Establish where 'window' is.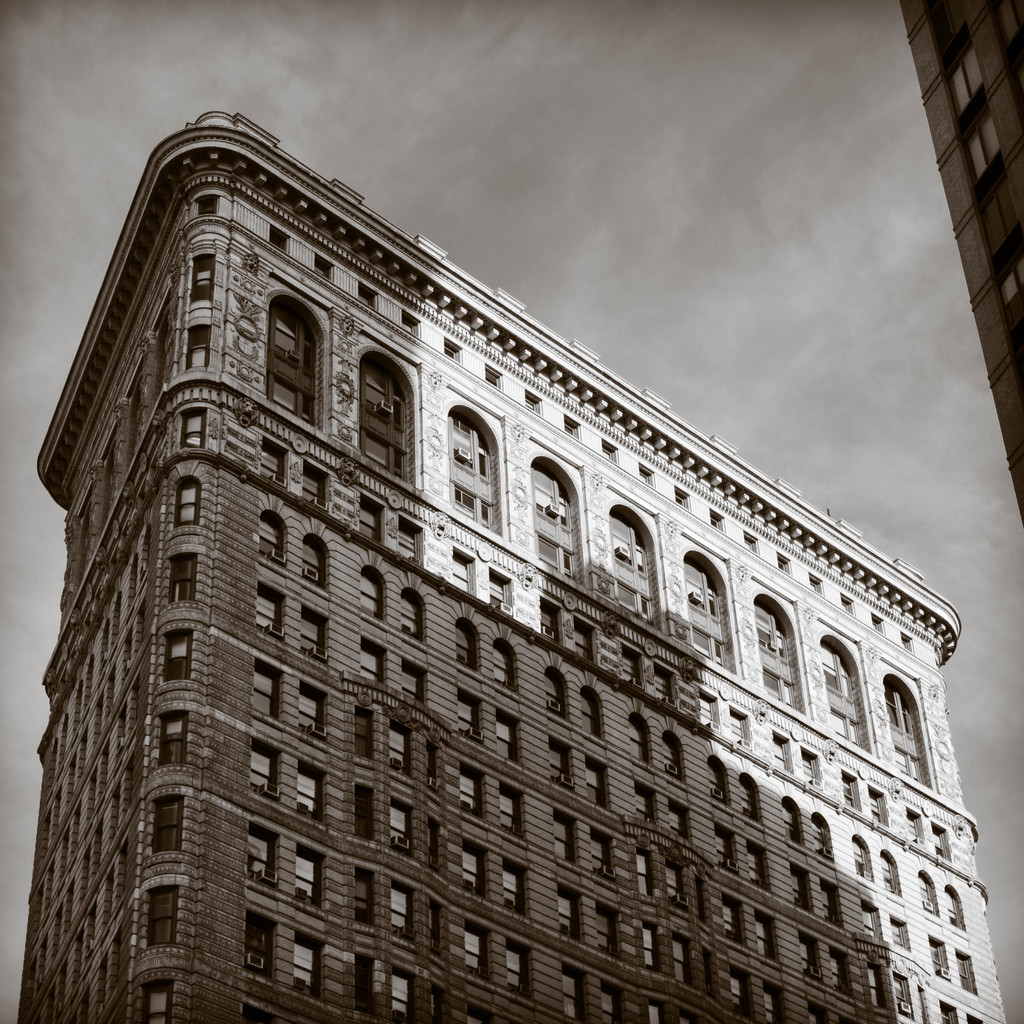
Established at [586, 834, 617, 872].
